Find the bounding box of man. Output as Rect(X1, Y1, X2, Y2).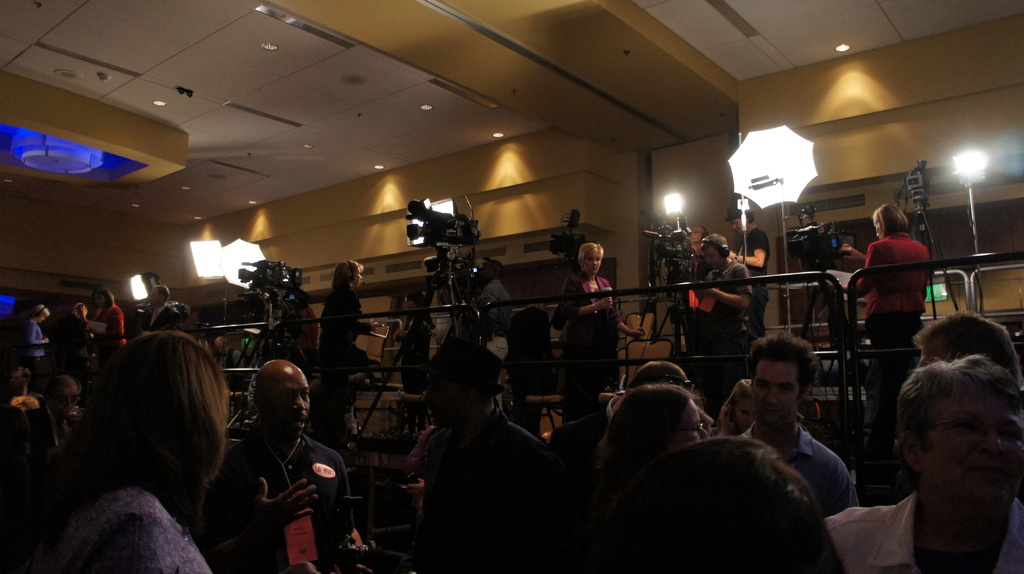
Rect(216, 351, 345, 567).
